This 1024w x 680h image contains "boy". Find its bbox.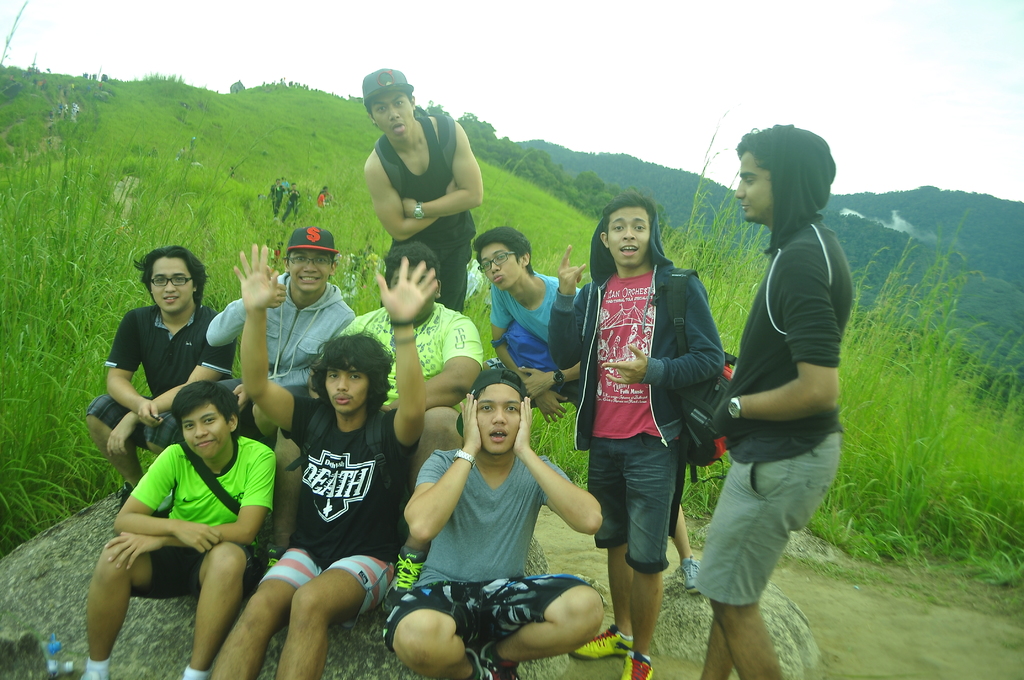
208, 243, 437, 679.
